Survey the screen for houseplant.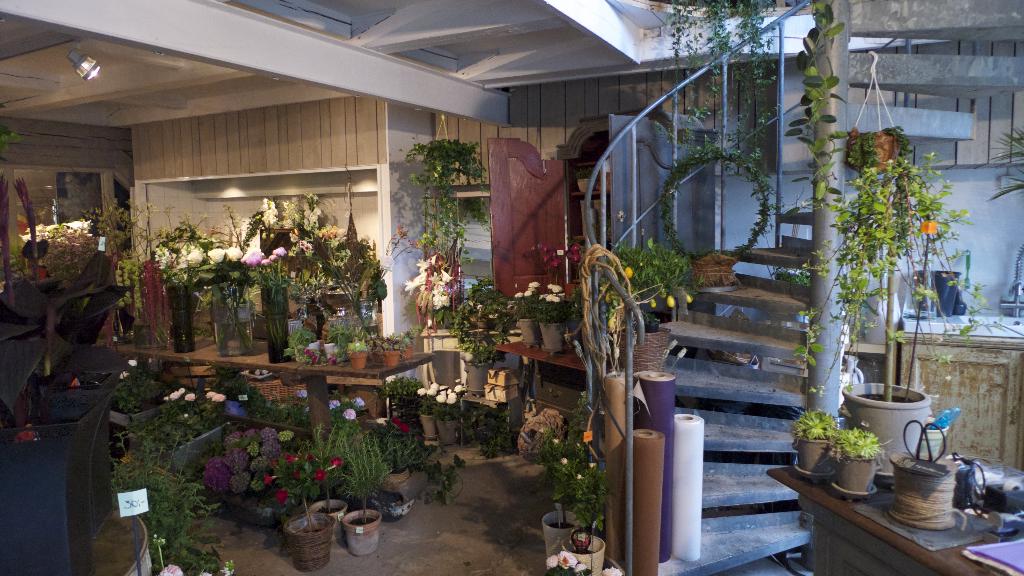
Survey found: {"x1": 296, "y1": 419, "x2": 351, "y2": 540}.
